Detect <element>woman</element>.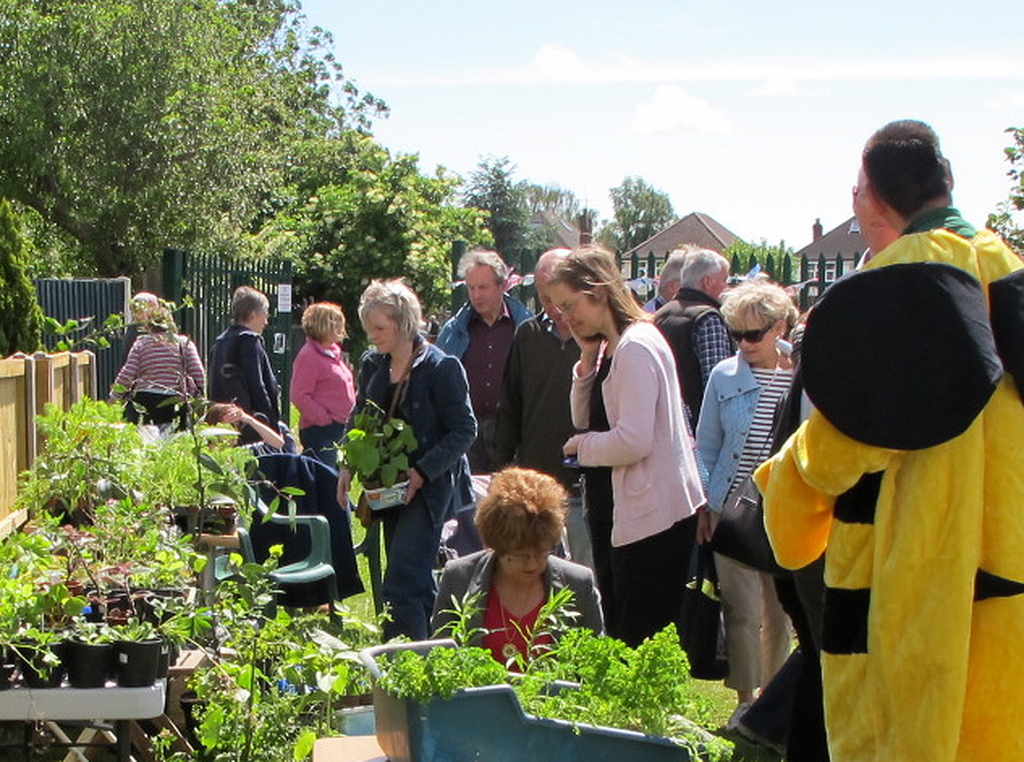
Detected at x1=193 y1=400 x2=286 y2=466.
